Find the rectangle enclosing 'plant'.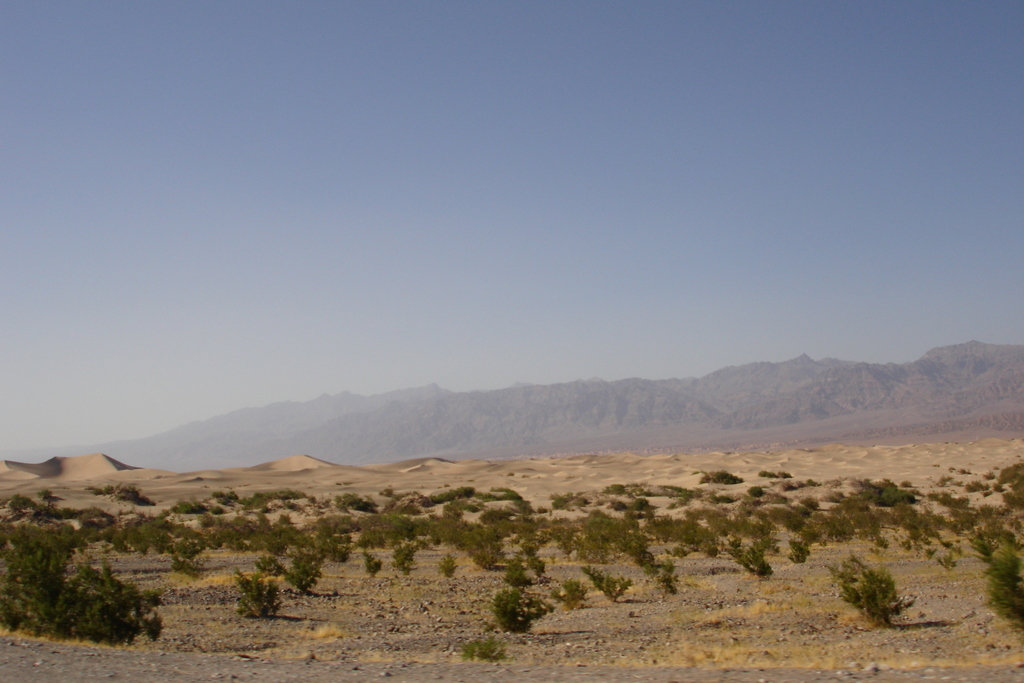
[x1=362, y1=555, x2=385, y2=578].
